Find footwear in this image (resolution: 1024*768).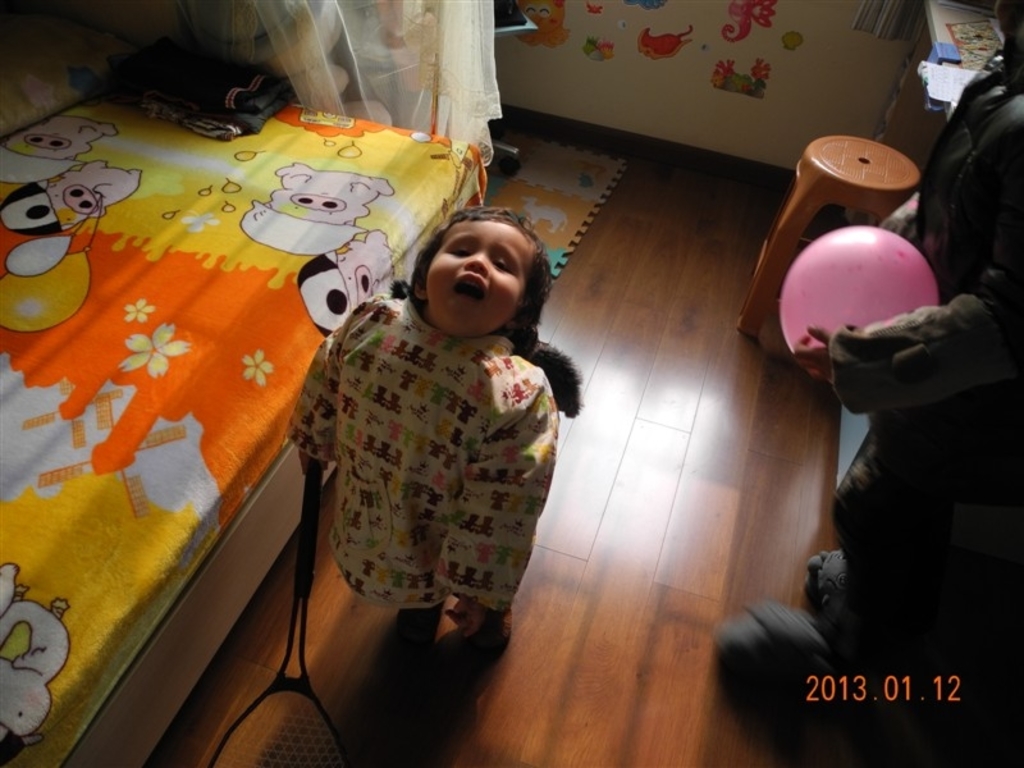
474 607 520 648.
